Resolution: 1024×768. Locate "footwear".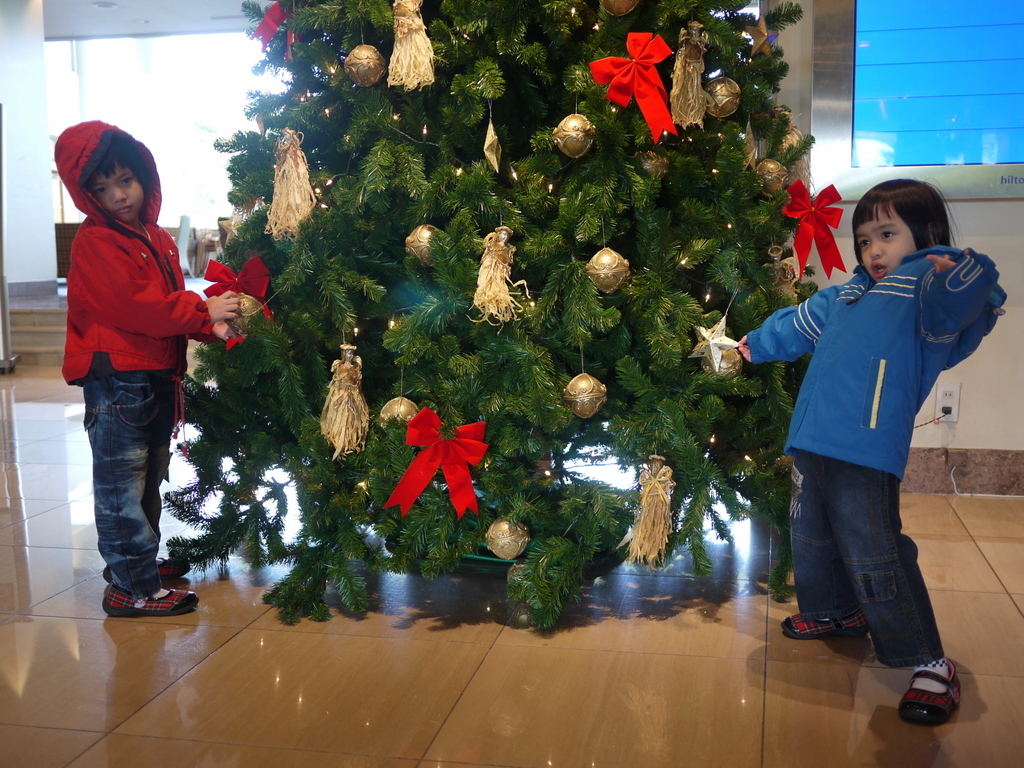
box(898, 656, 965, 723).
